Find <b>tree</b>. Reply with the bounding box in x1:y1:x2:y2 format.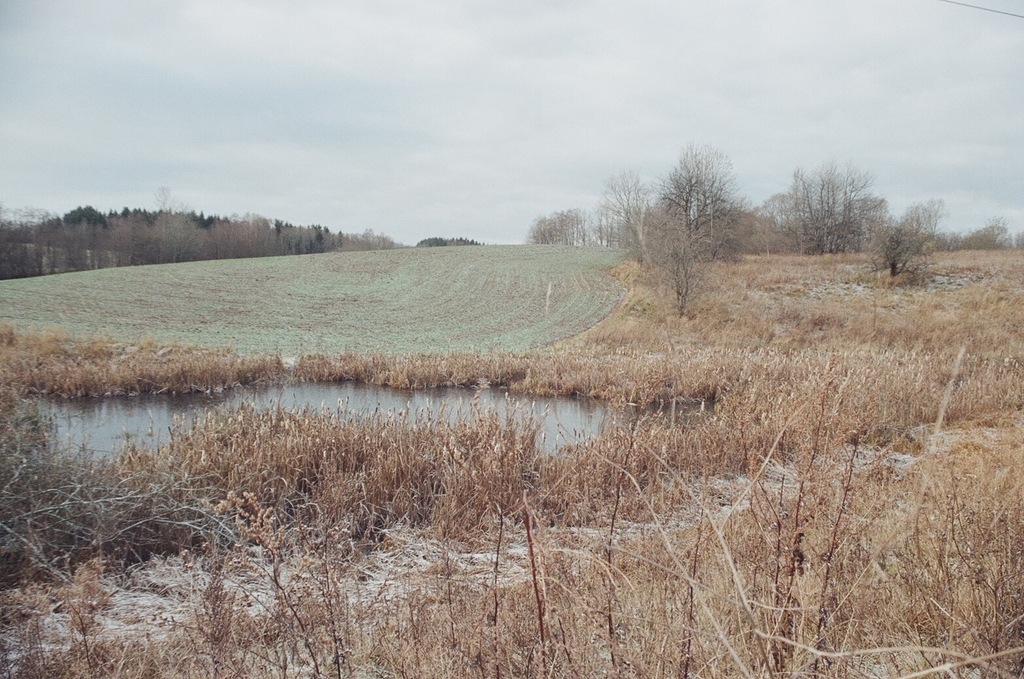
783:145:905:247.
